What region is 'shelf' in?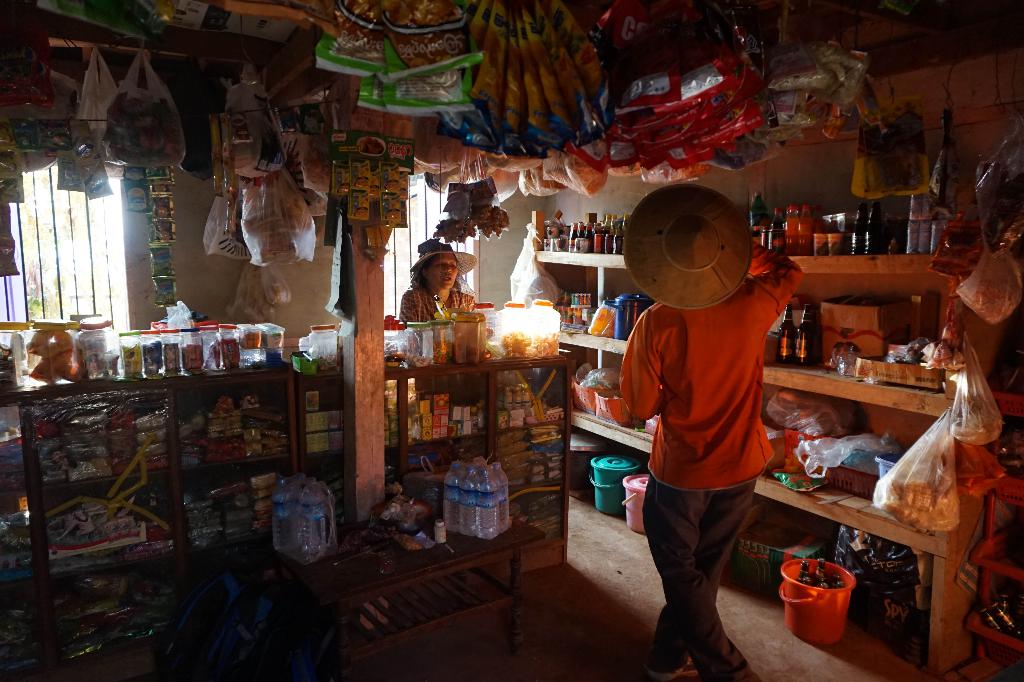
locate(0, 364, 171, 643).
